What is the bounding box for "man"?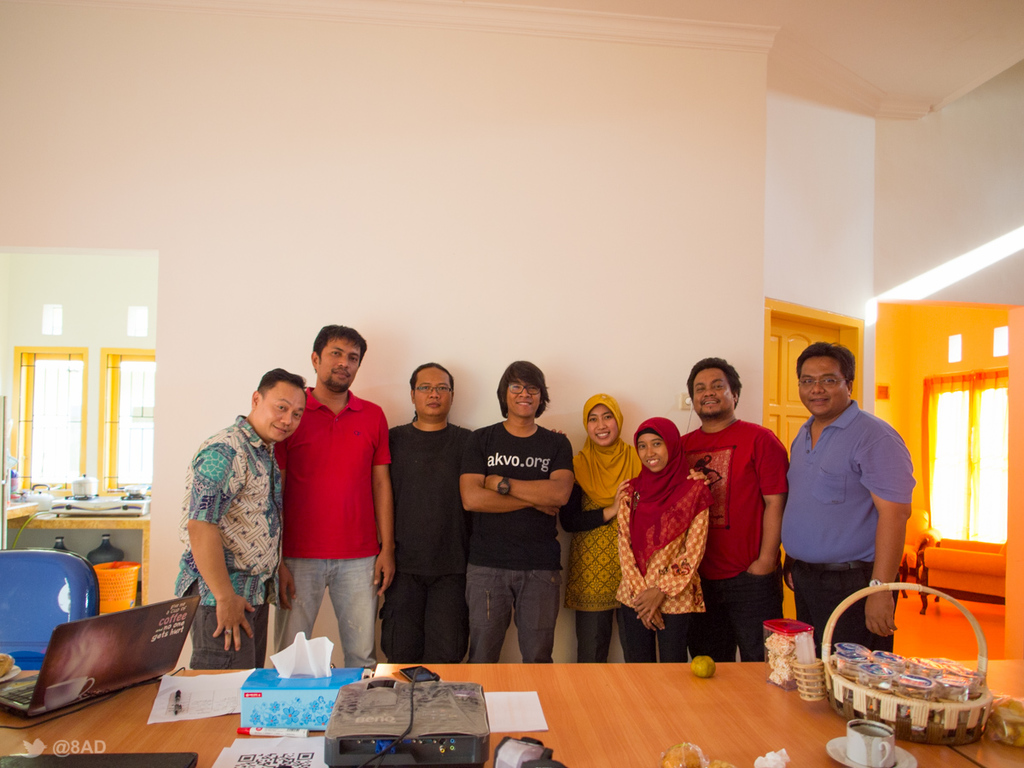
select_region(173, 367, 311, 660).
